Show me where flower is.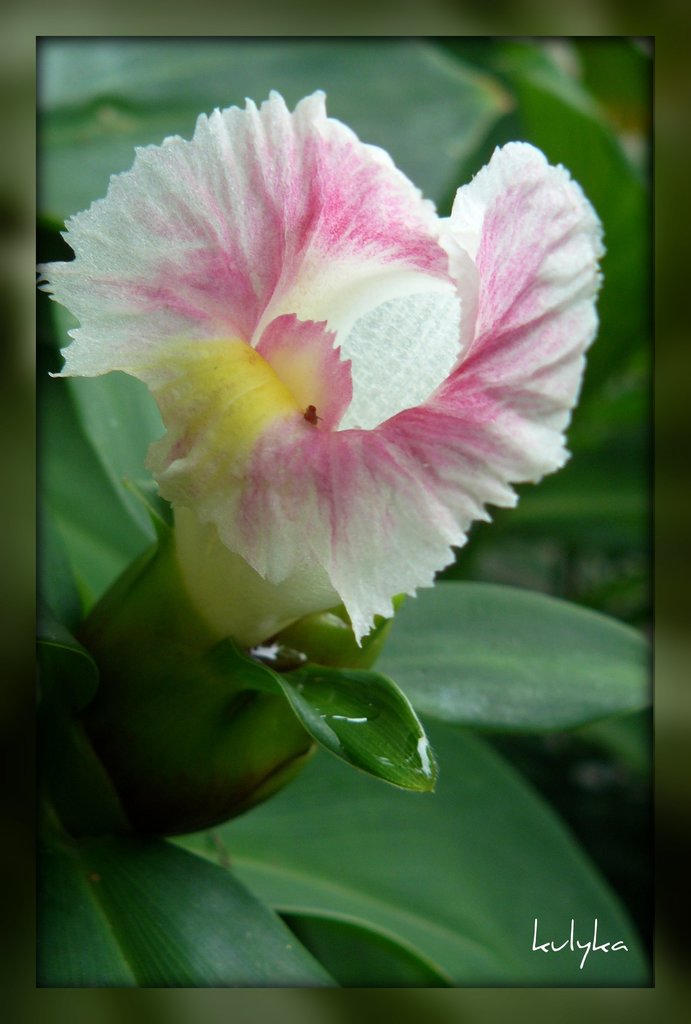
flower is at {"left": 47, "top": 74, "right": 619, "bottom": 728}.
